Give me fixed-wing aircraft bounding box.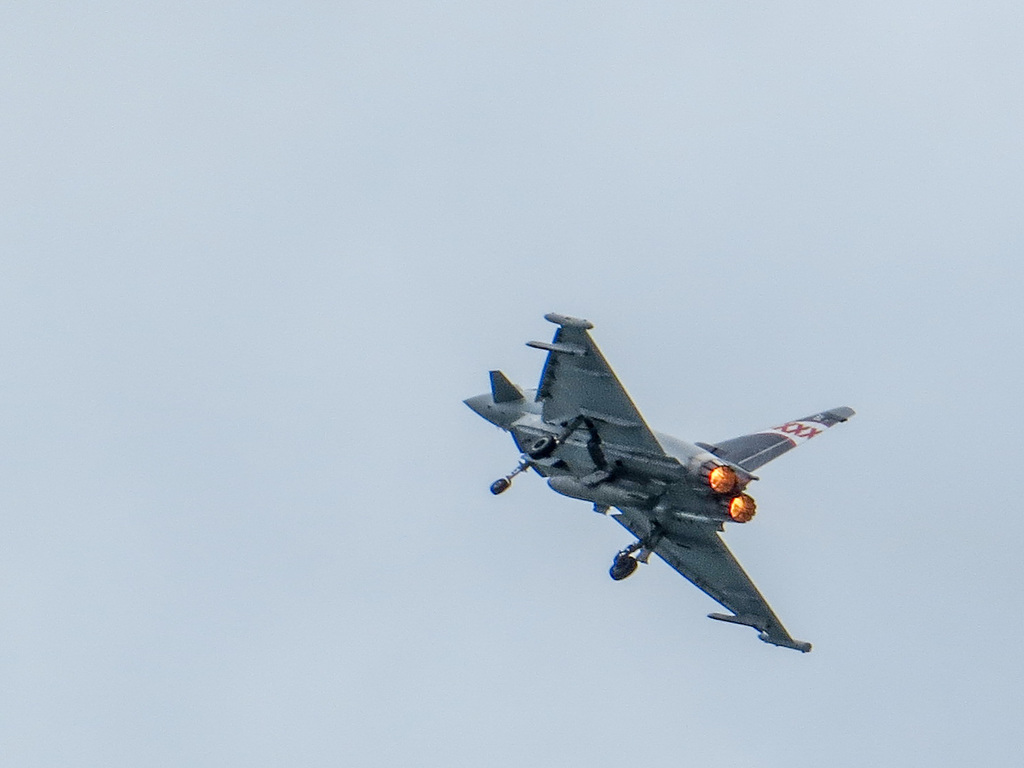
Rect(459, 308, 859, 658).
